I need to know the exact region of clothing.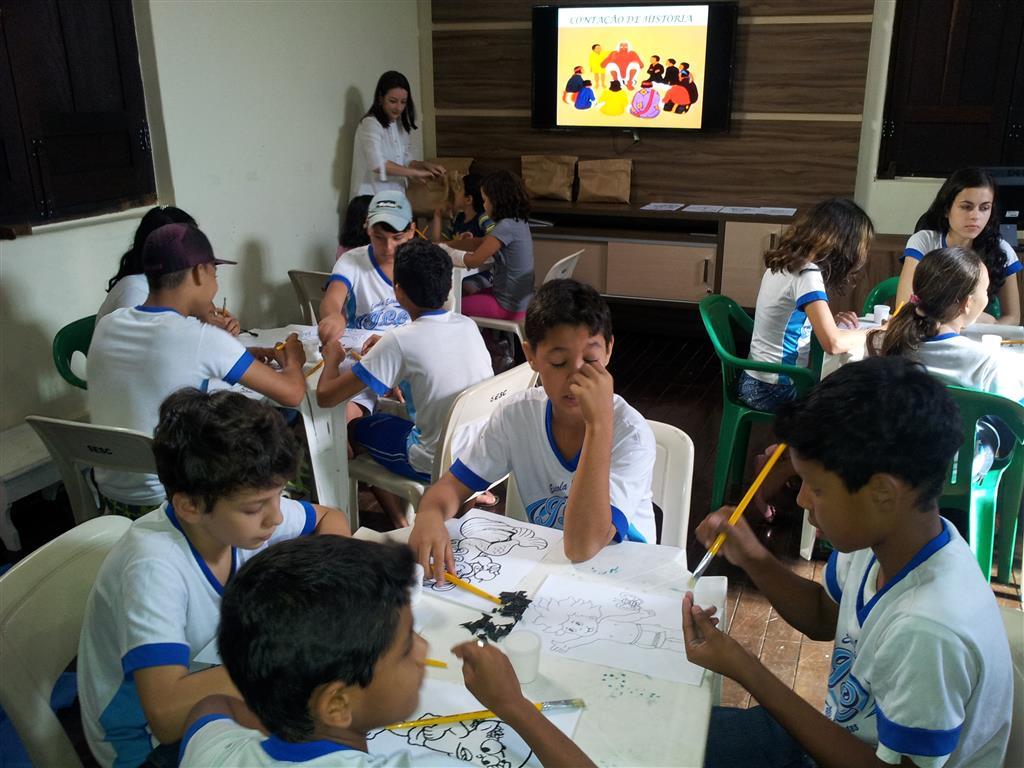
Region: box(354, 313, 492, 476).
